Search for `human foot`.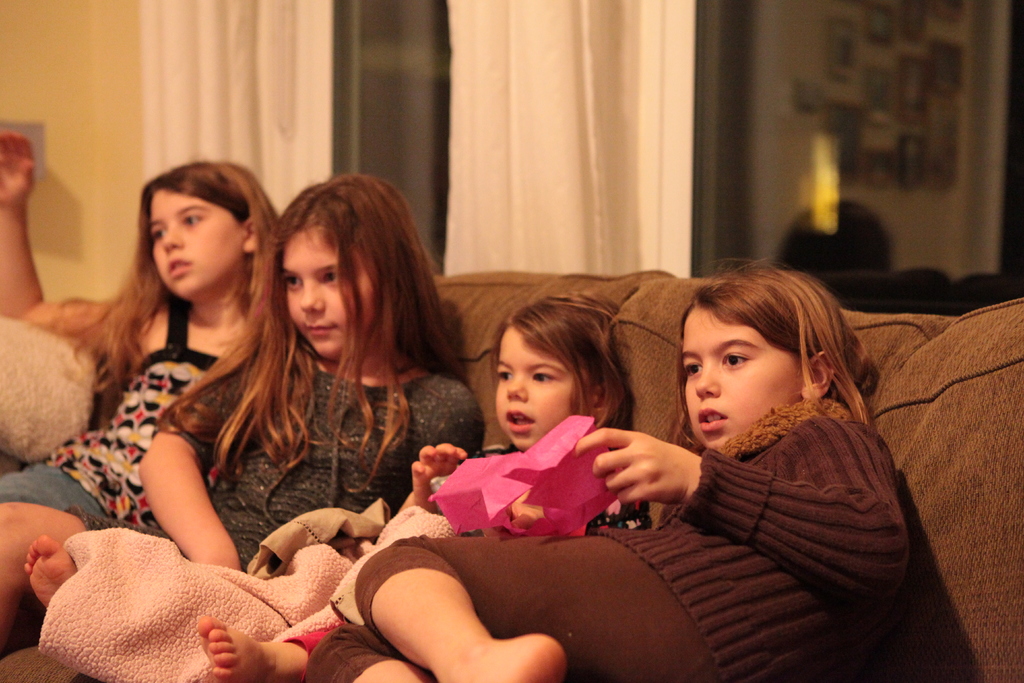
Found at 430, 624, 570, 682.
